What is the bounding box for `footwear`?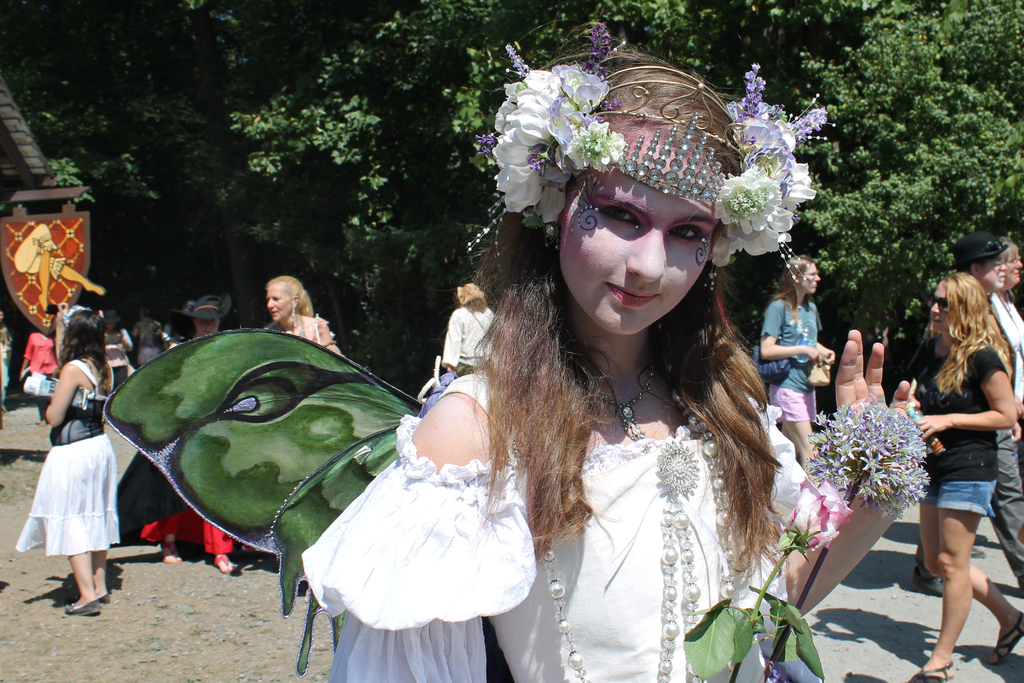
(66, 601, 99, 618).
